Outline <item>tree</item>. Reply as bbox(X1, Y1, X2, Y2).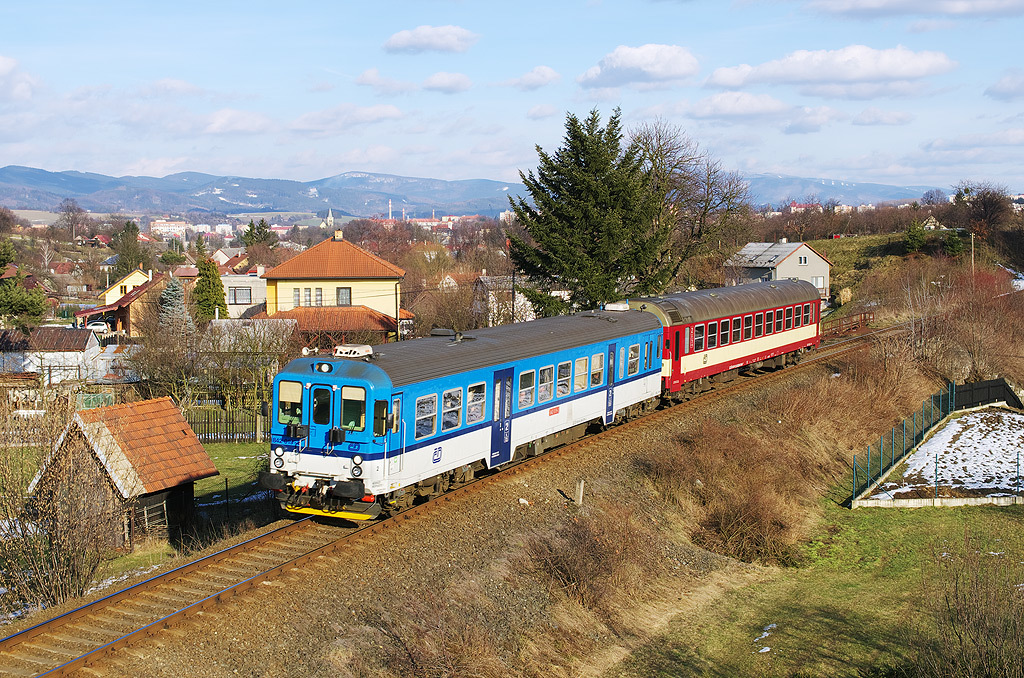
bbox(54, 192, 94, 251).
